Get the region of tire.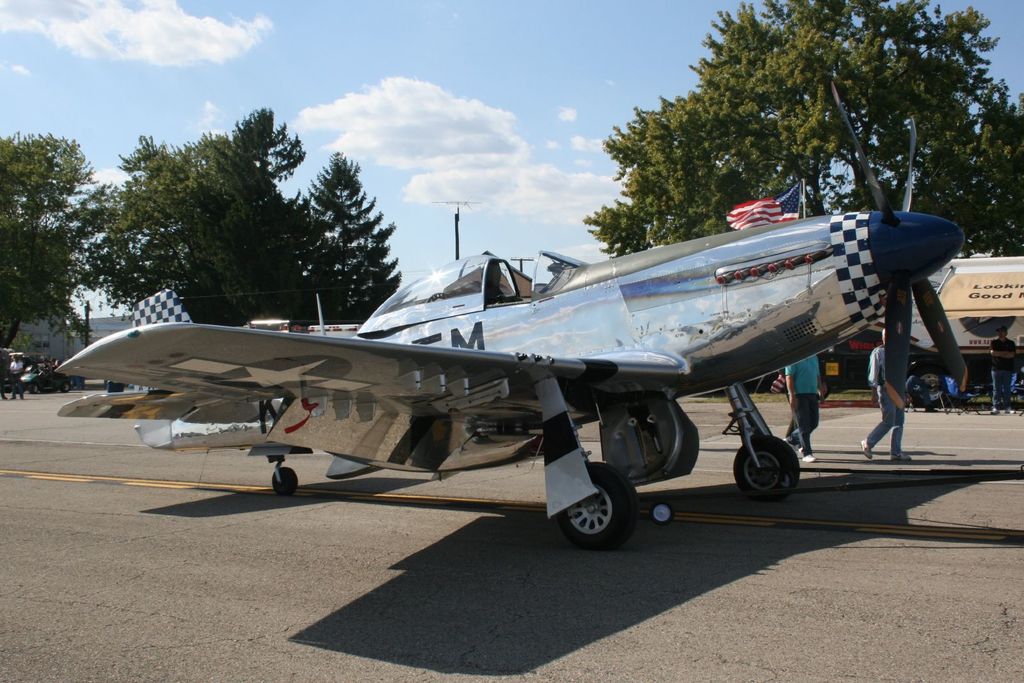
(x1=60, y1=380, x2=69, y2=394).
